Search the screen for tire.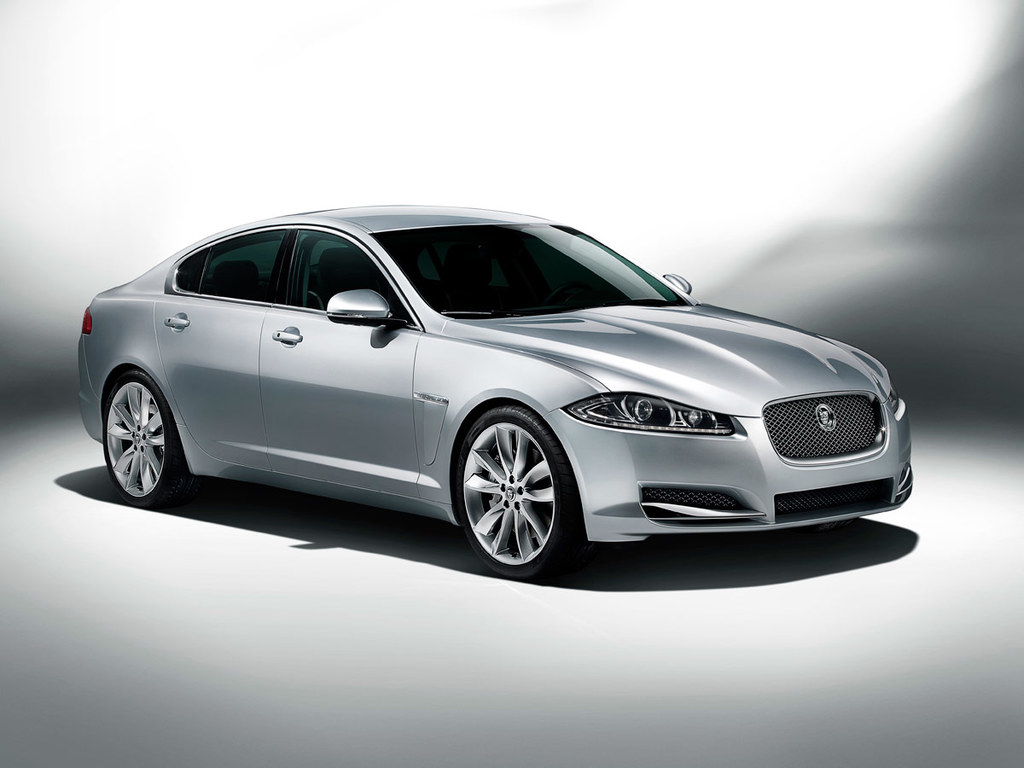
Found at 461,405,573,579.
